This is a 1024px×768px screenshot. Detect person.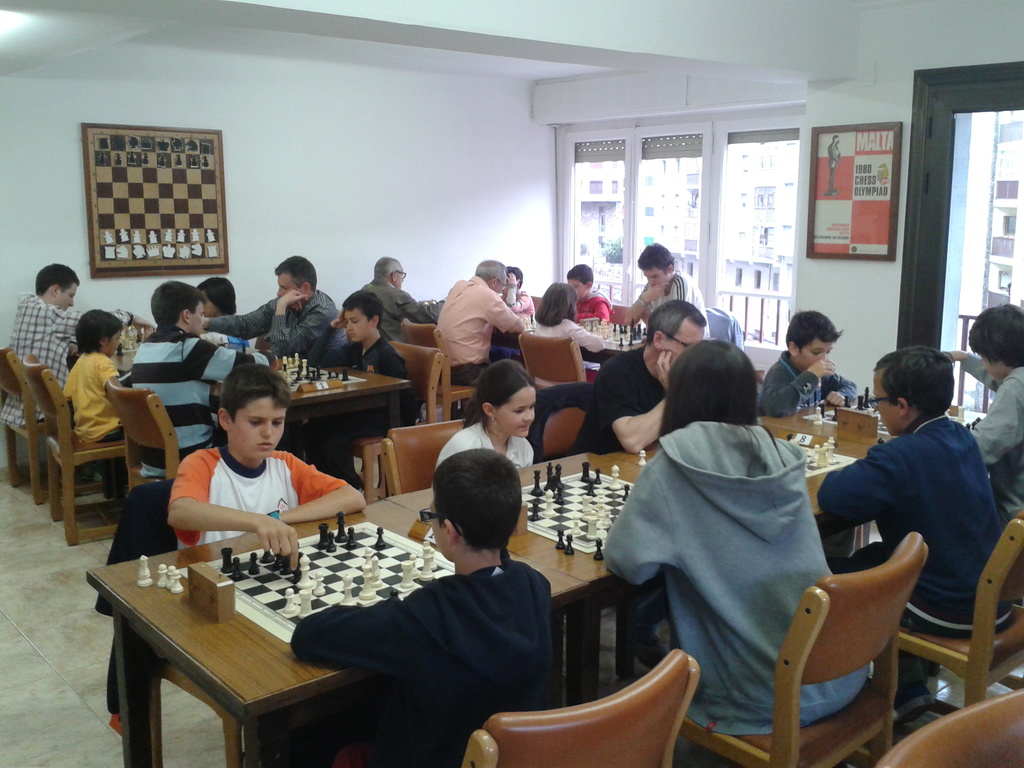
region(65, 304, 157, 451).
